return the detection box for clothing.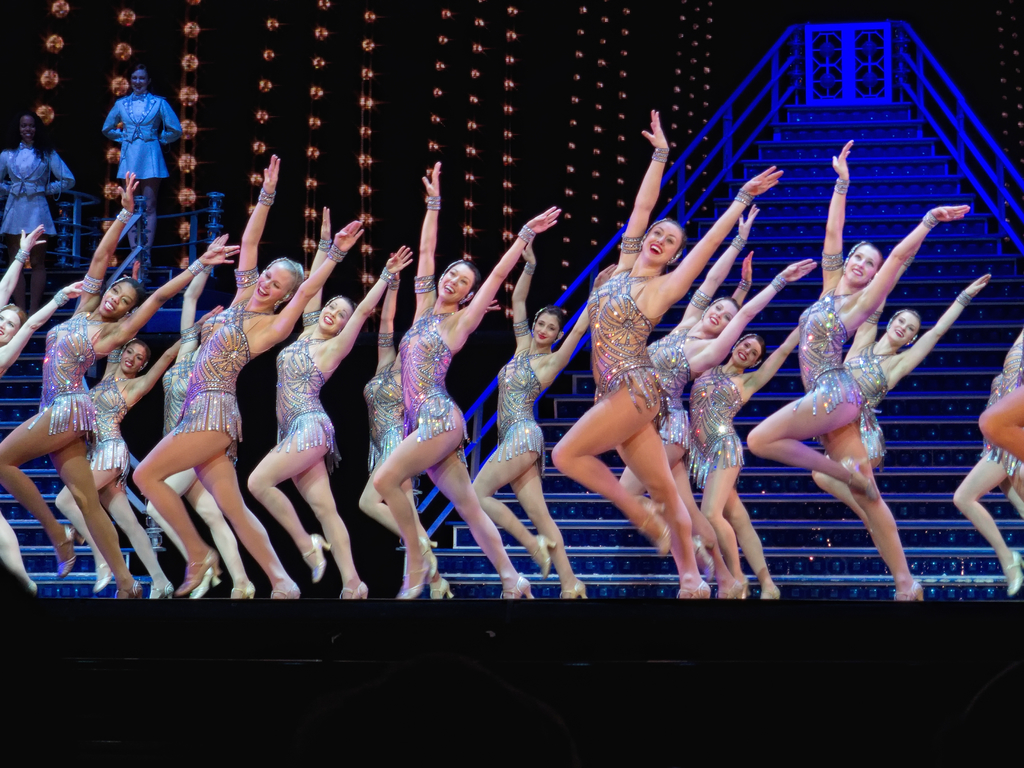
select_region(87, 375, 129, 483).
